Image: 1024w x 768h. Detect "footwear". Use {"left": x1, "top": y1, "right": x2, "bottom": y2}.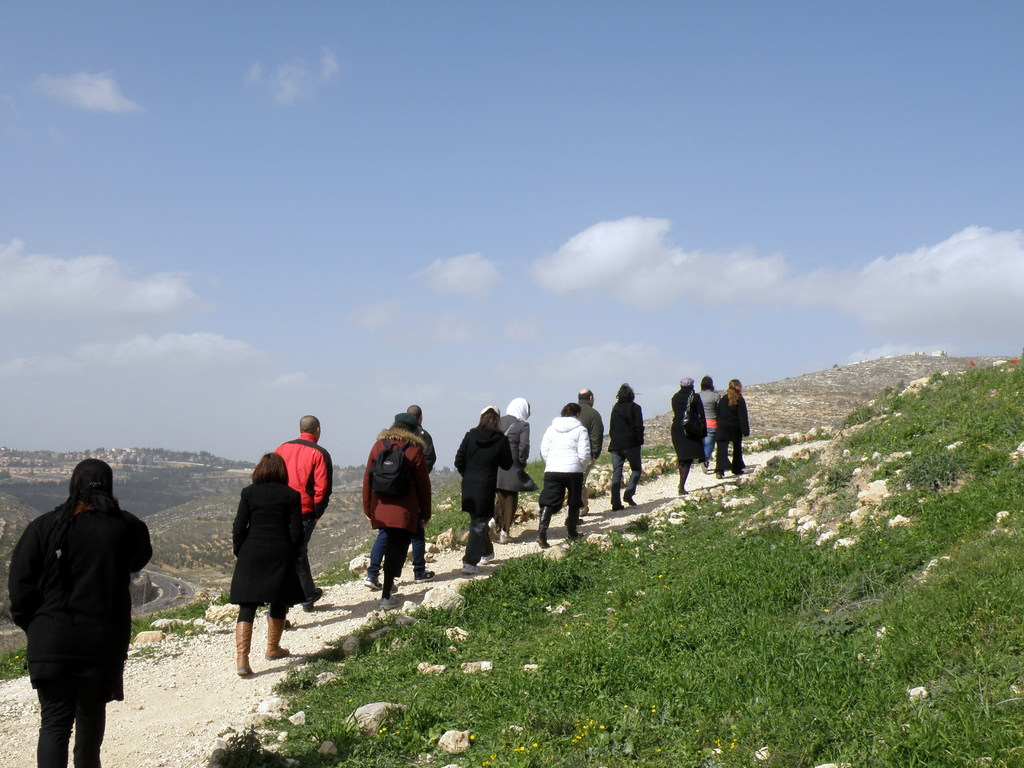
{"left": 568, "top": 527, "right": 586, "bottom": 542}.
